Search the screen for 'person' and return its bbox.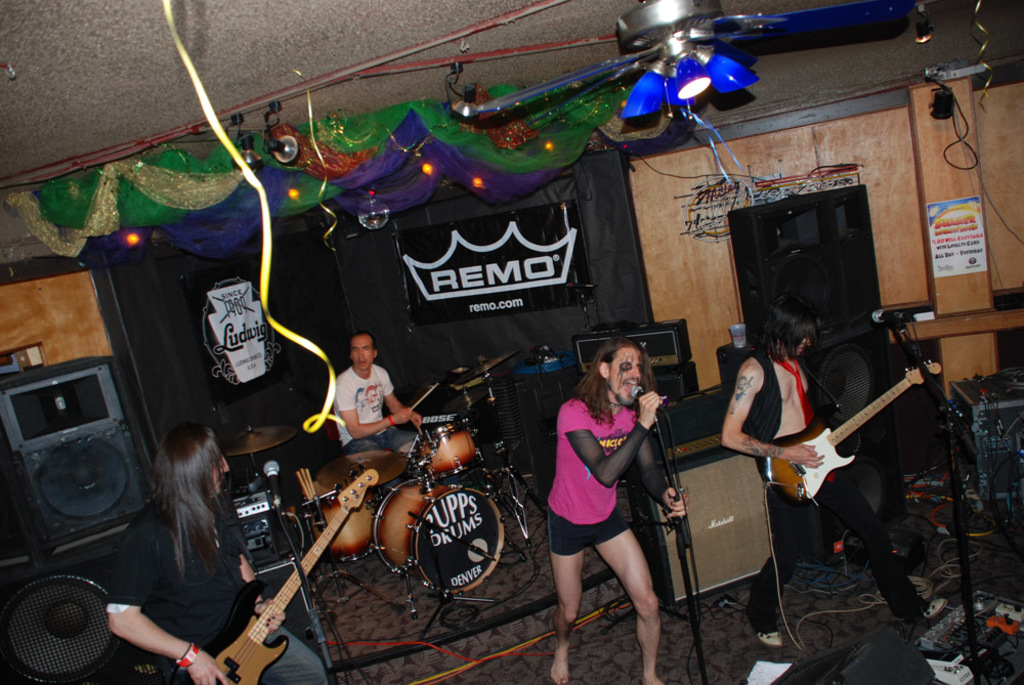
Found: bbox=(721, 296, 951, 646).
